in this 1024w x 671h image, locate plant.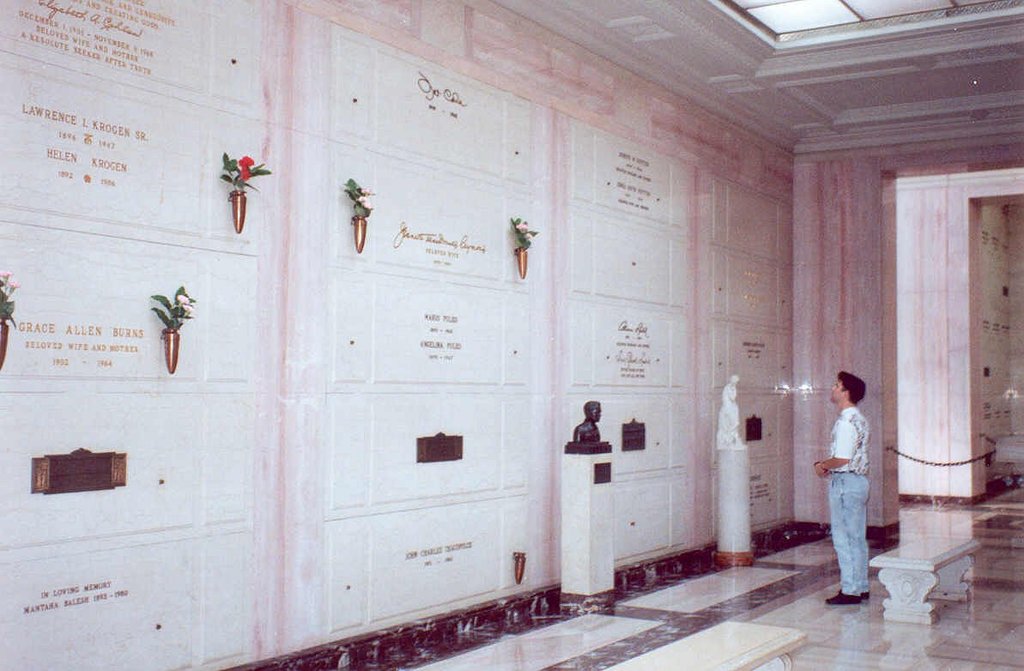
Bounding box: locate(149, 286, 195, 332).
